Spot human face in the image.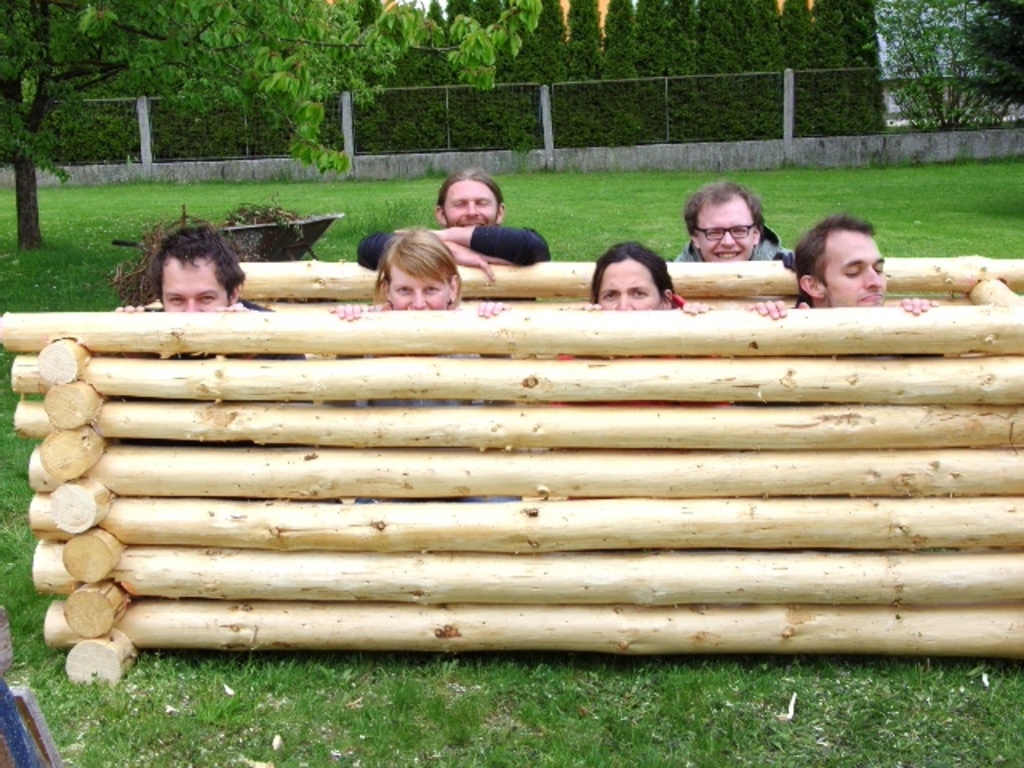
human face found at (x1=597, y1=261, x2=664, y2=306).
